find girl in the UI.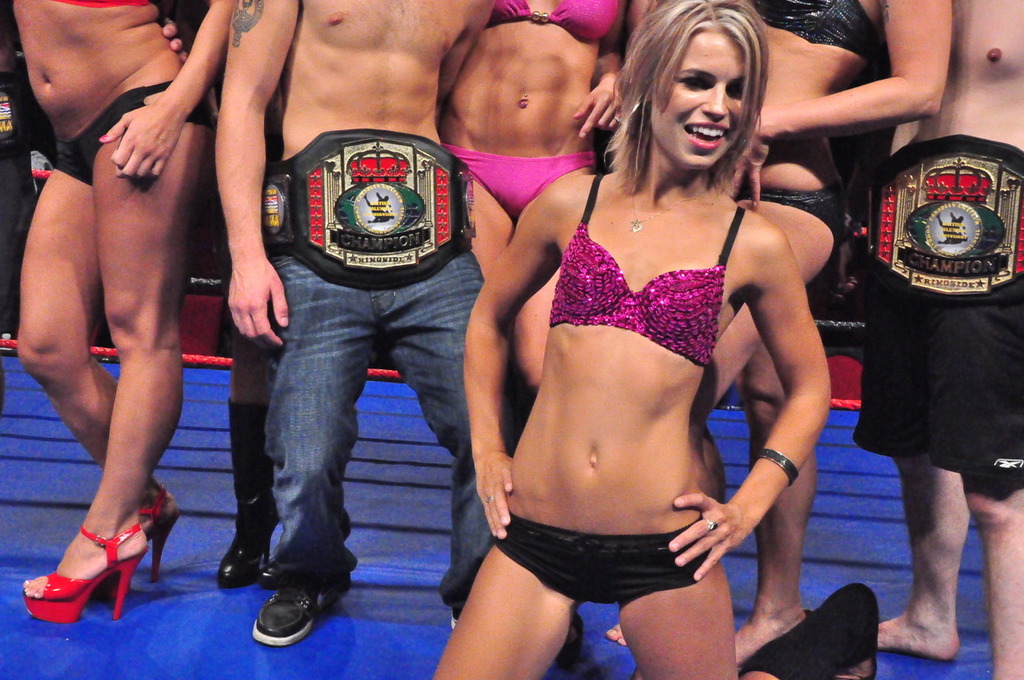
UI element at rect(426, 0, 883, 679).
